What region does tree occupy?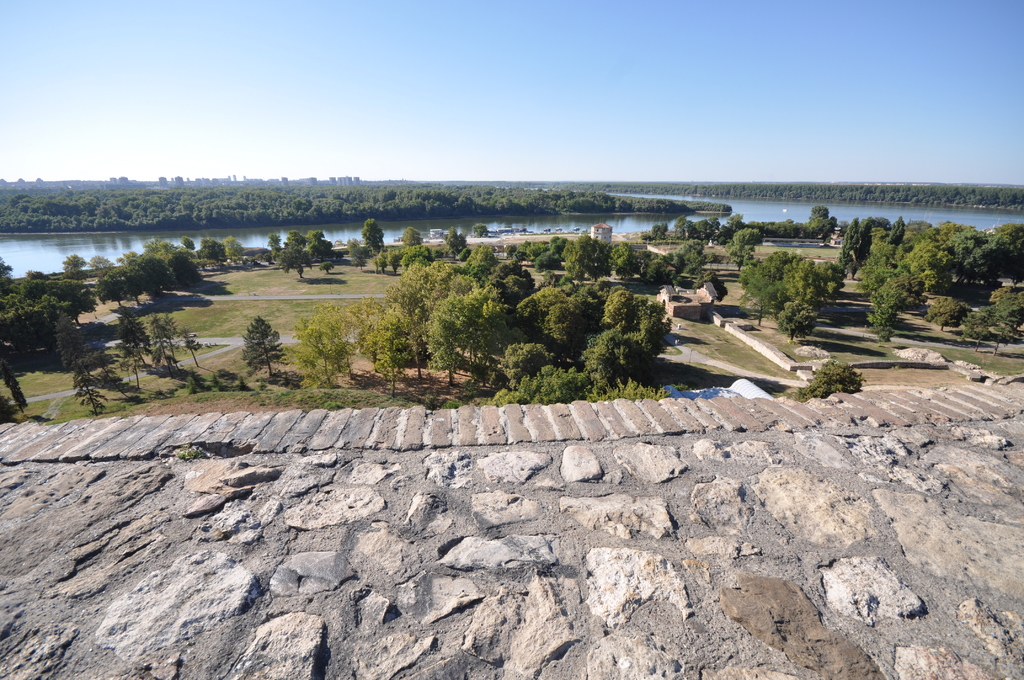
458,241,496,285.
